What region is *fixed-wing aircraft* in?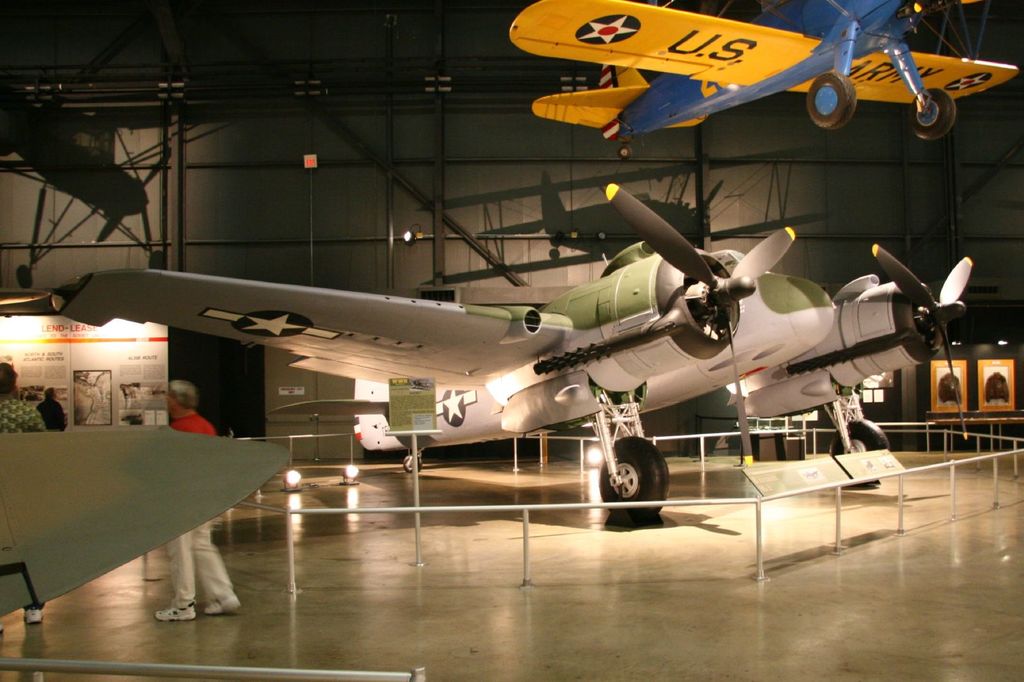
(0, 427, 292, 618).
